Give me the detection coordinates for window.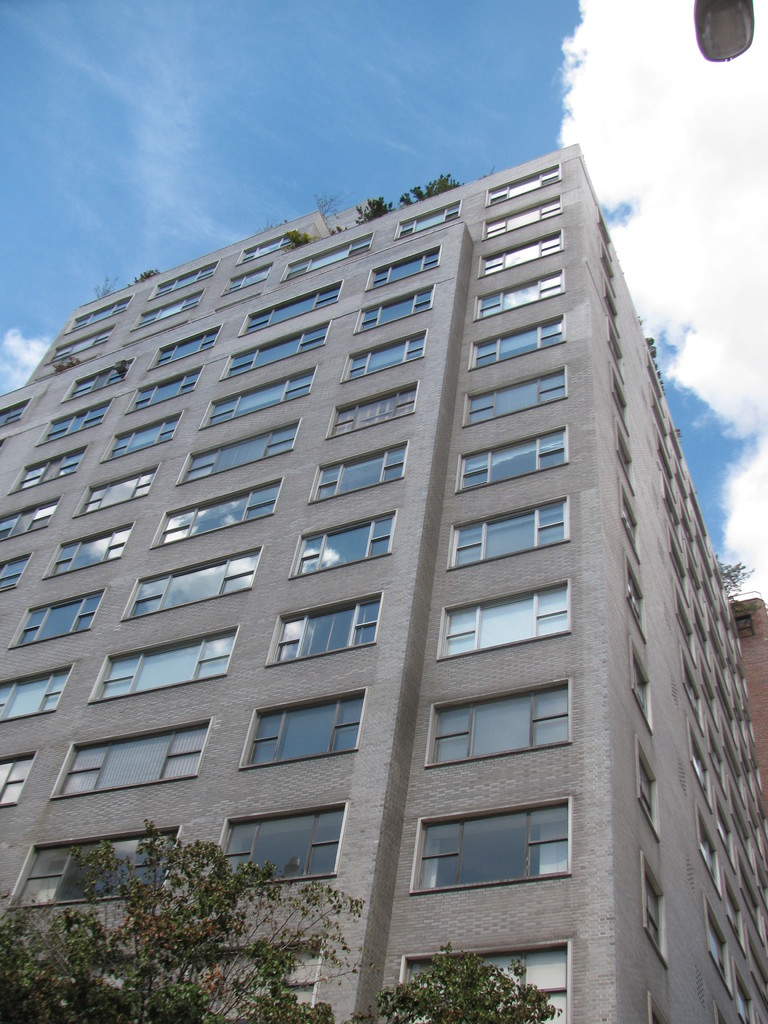
bbox=(179, 419, 301, 481).
